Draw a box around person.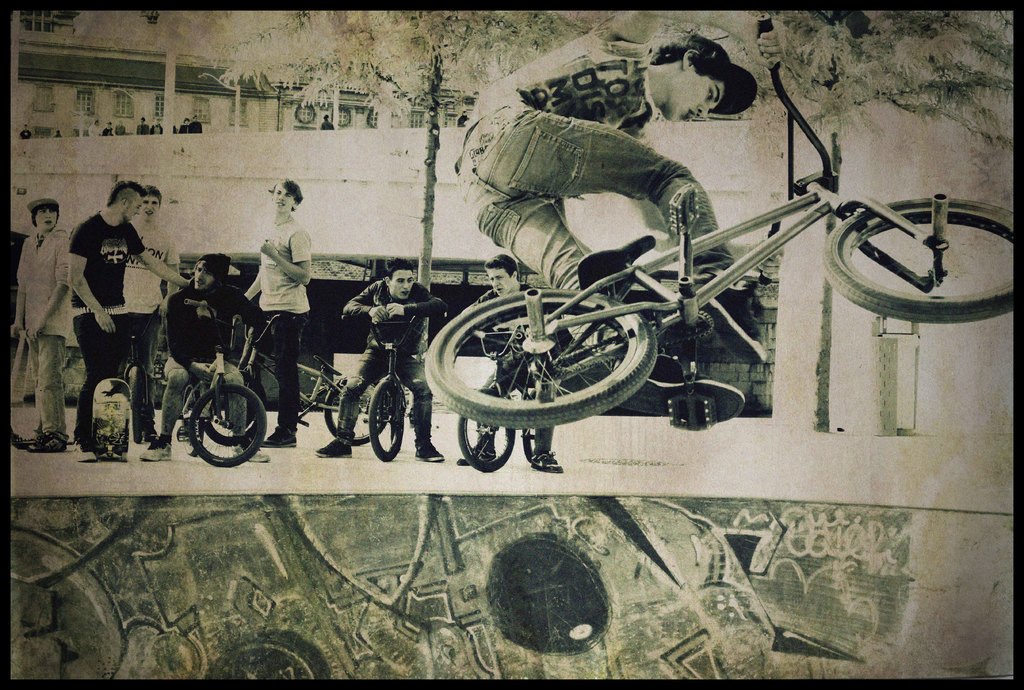
[left=445, top=256, right=561, bottom=473].
